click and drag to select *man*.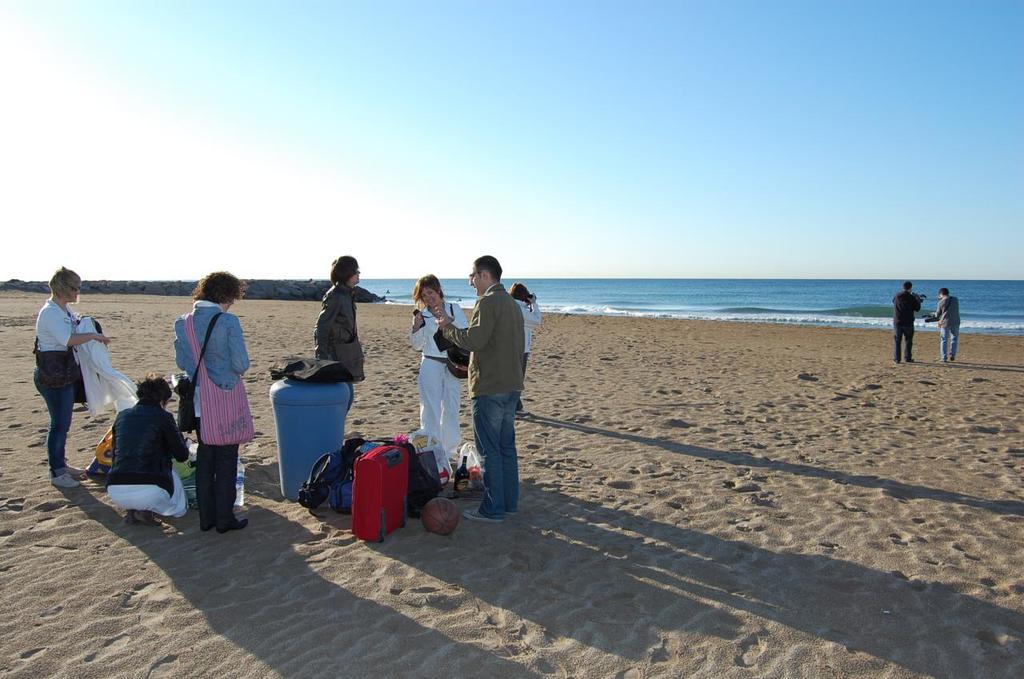
Selection: pyautogui.locateOnScreen(885, 272, 932, 365).
